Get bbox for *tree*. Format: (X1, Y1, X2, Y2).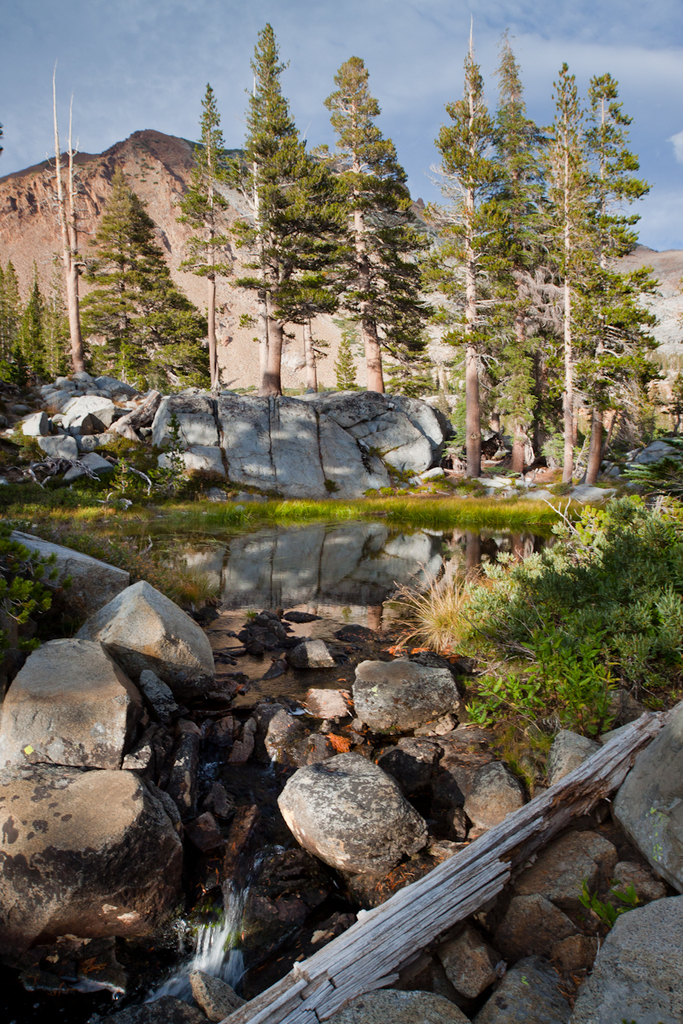
(246, 12, 352, 397).
